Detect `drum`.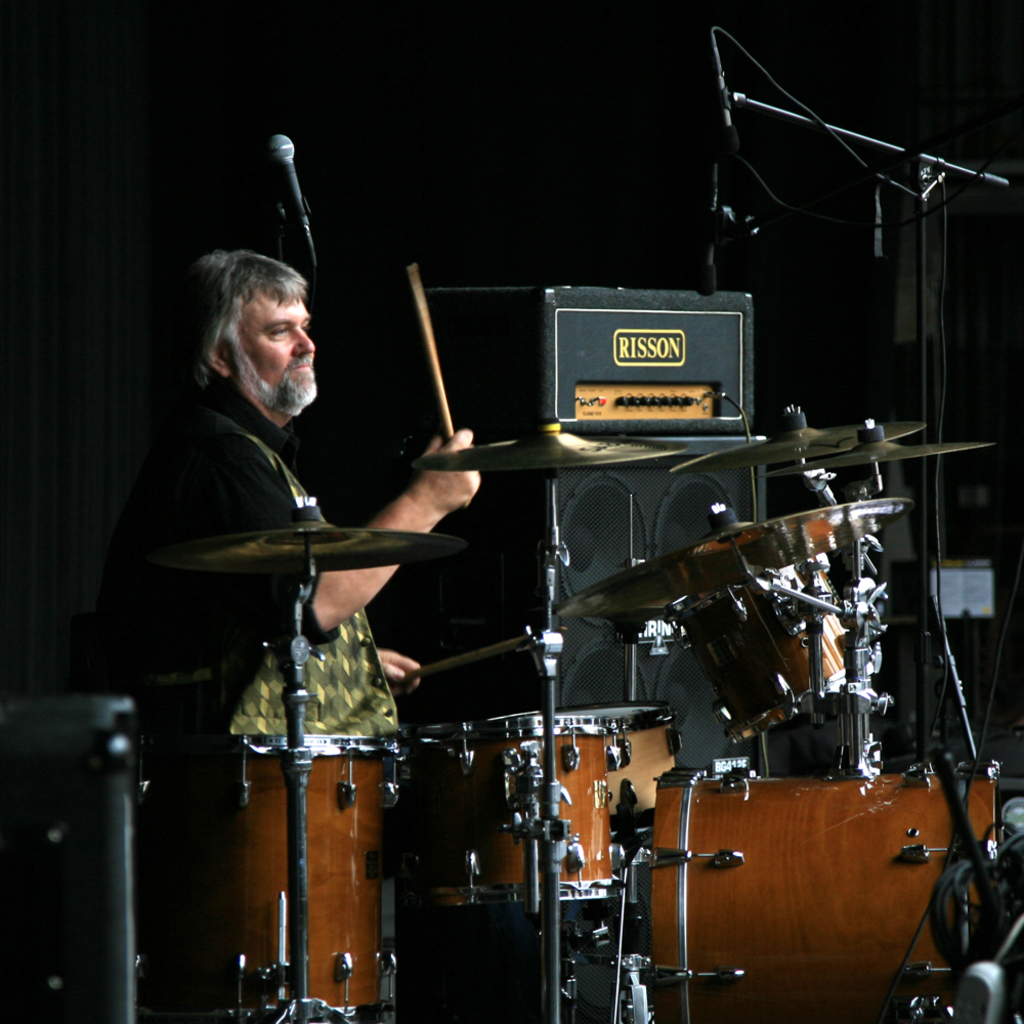
Detected at {"x1": 632, "y1": 762, "x2": 1002, "y2": 1023}.
